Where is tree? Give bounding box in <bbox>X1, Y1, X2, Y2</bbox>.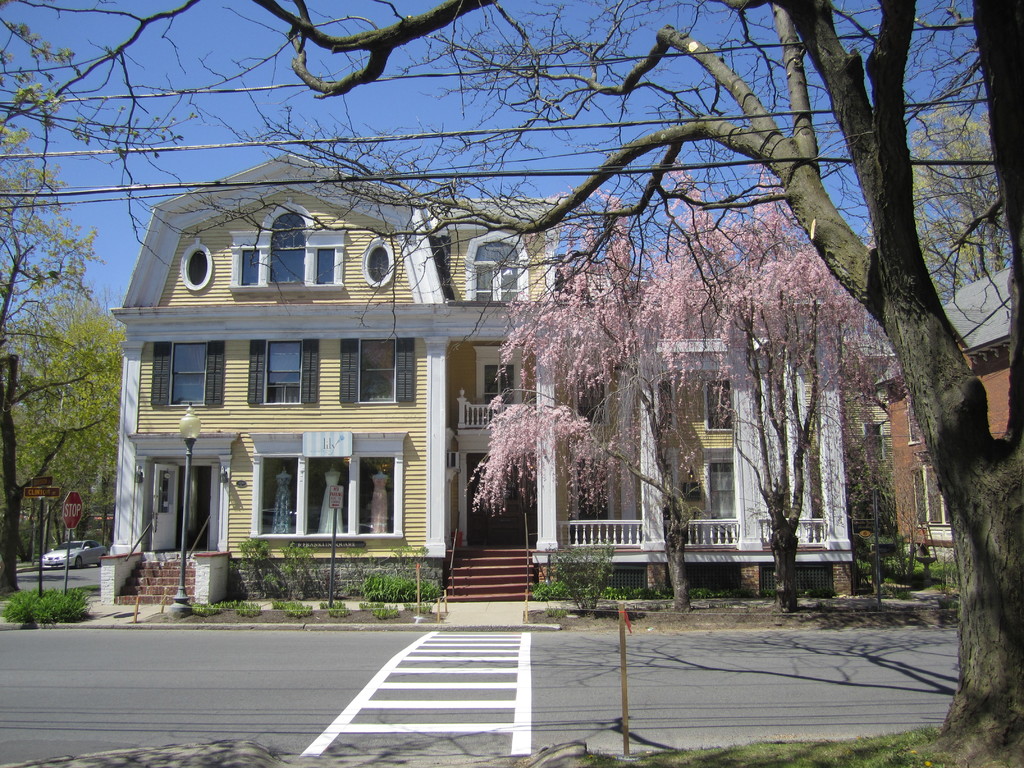
<bbox>911, 113, 1014, 358</bbox>.
